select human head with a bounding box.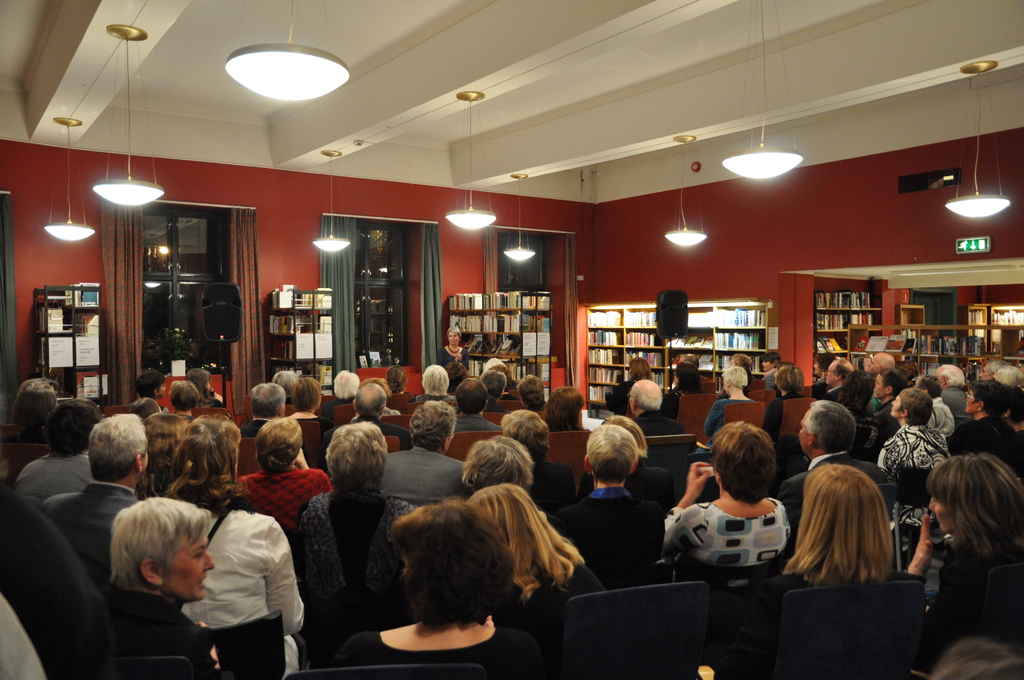
x1=795, y1=463, x2=888, y2=560.
